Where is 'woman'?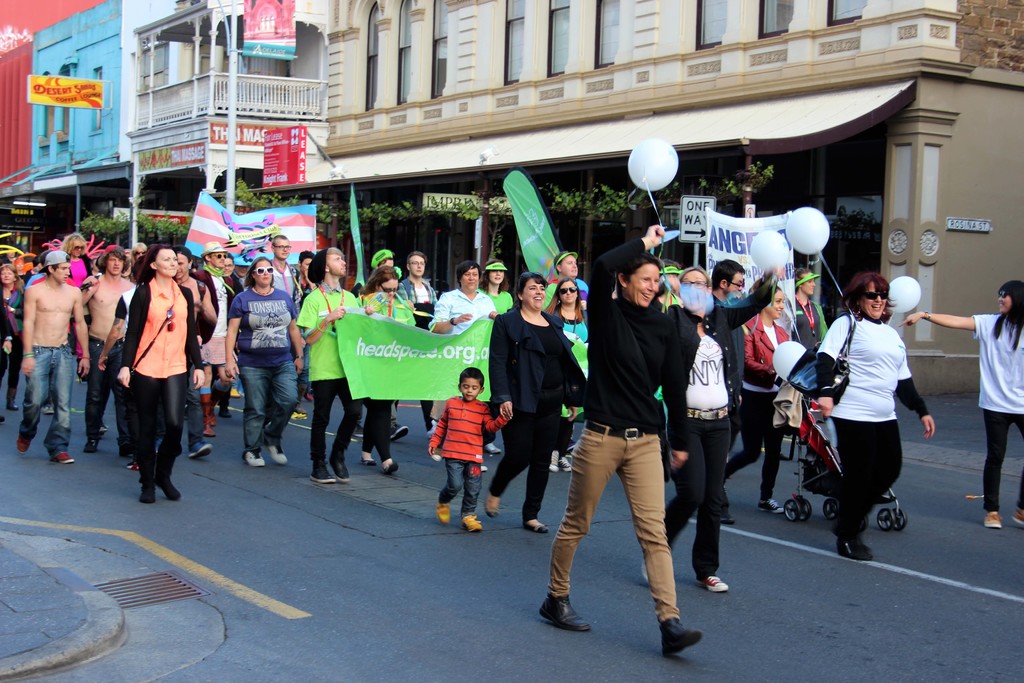
<bbox>546, 276, 588, 475</bbox>.
